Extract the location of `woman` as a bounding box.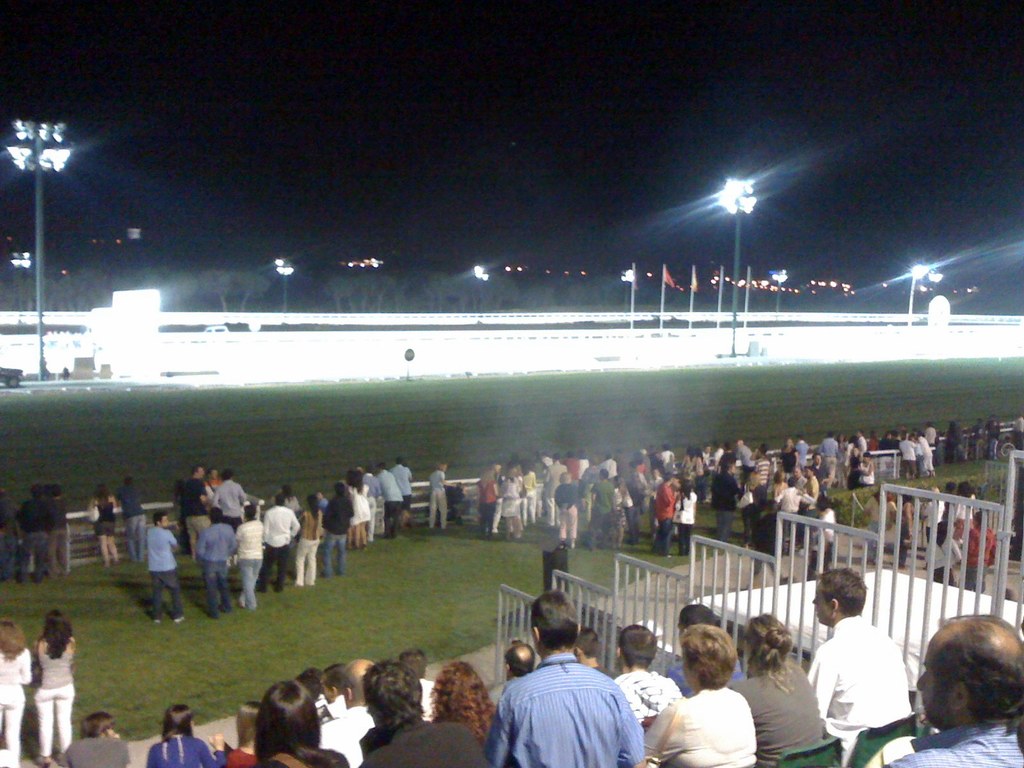
928/520/964/580.
